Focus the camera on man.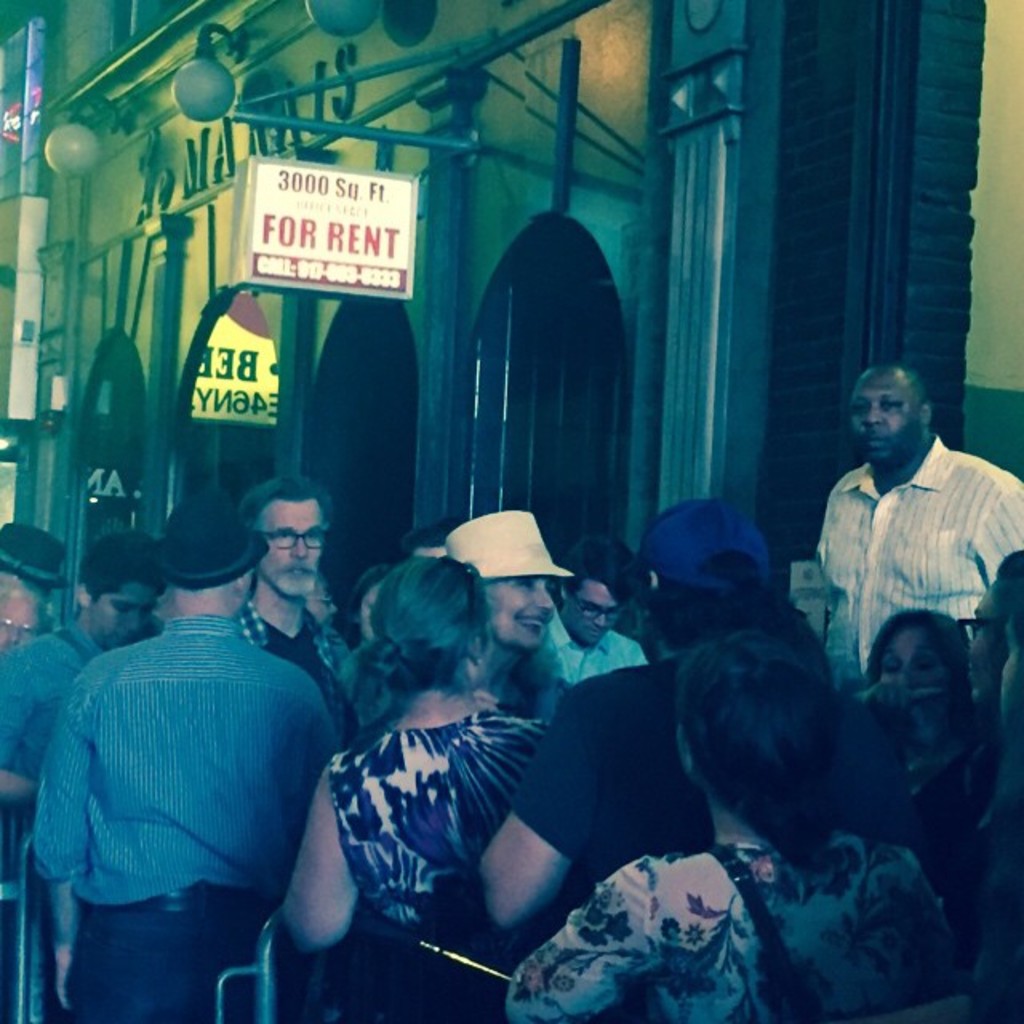
Focus region: 411, 520, 469, 563.
